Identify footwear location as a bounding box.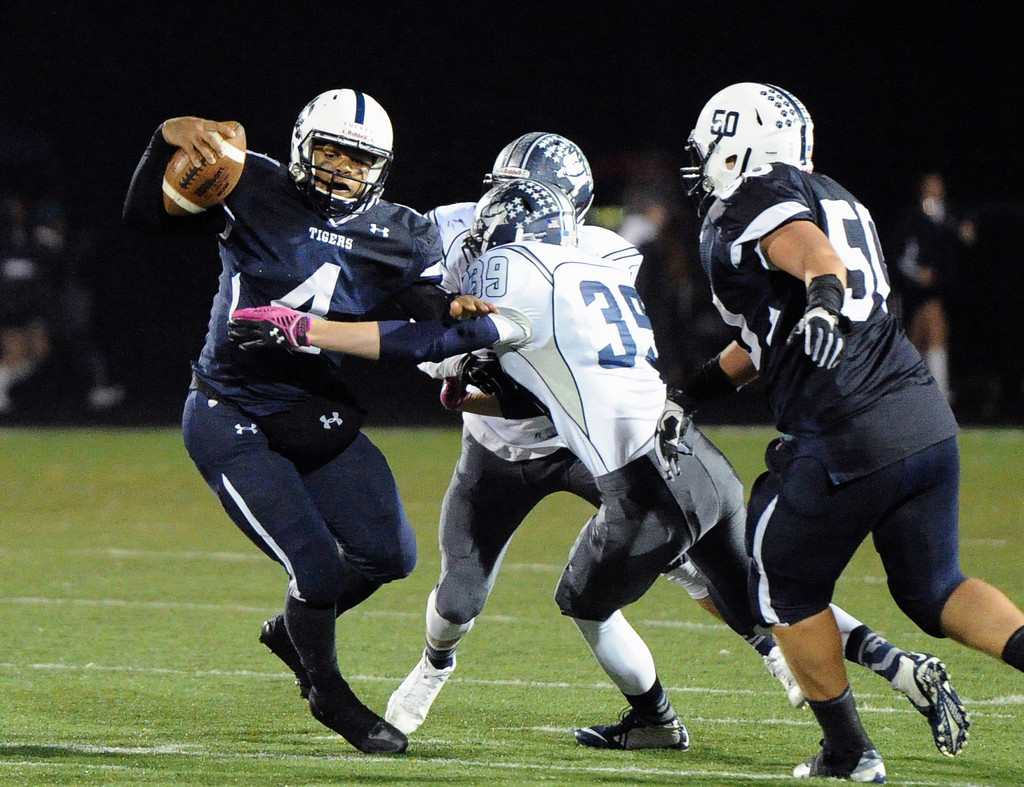
<bbox>789, 736, 890, 784</bbox>.
